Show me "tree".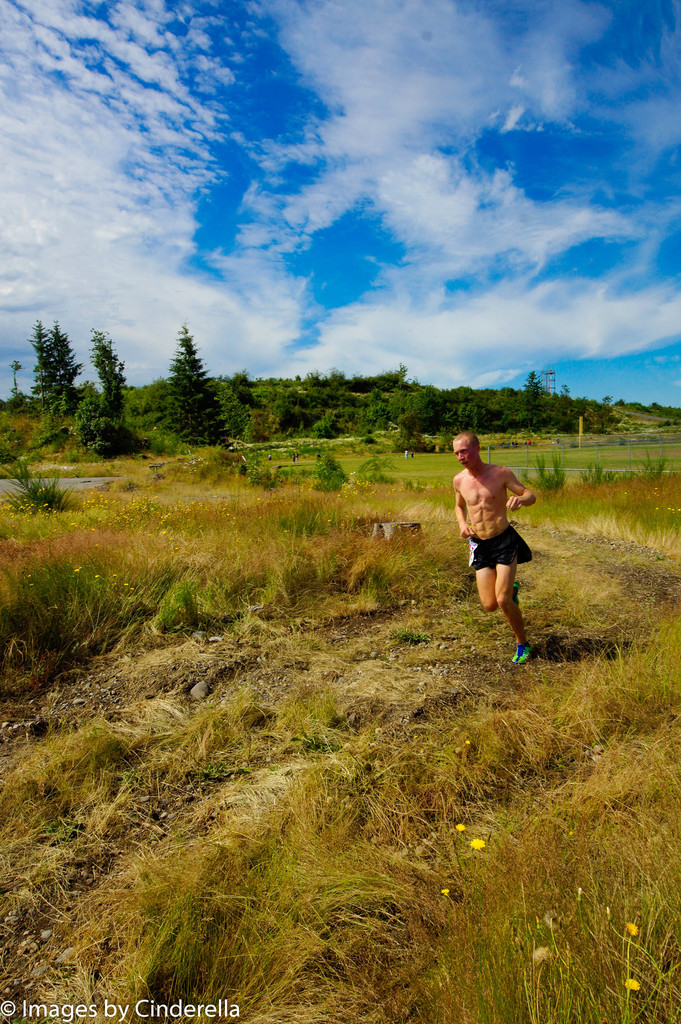
"tree" is here: BBox(172, 323, 227, 449).
